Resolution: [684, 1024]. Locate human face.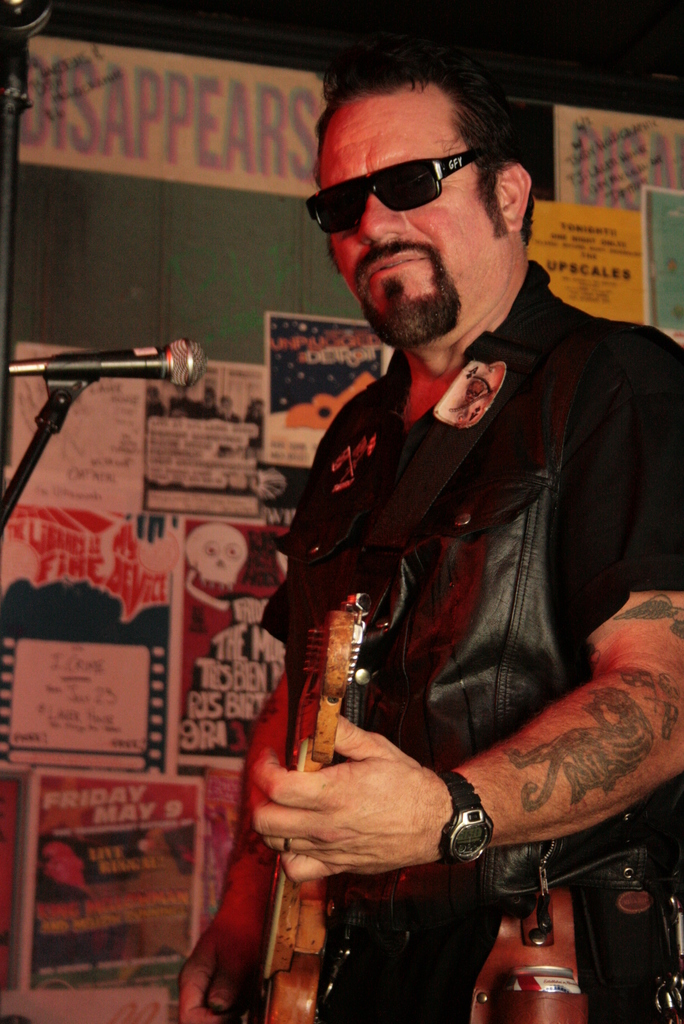
bbox=(320, 80, 509, 348).
